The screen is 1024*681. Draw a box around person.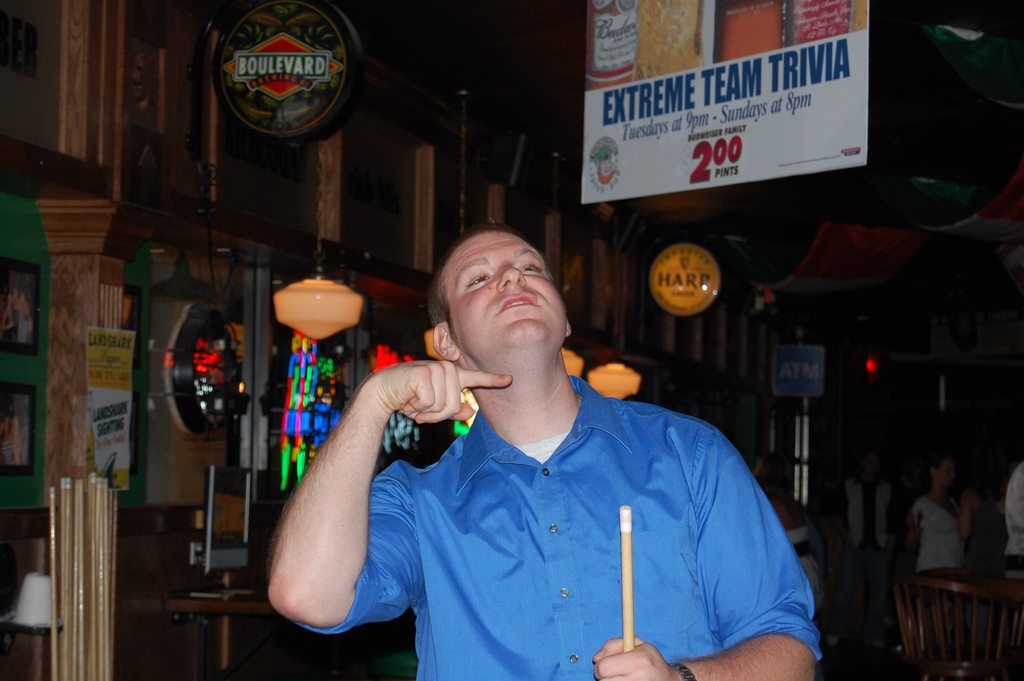
(x1=273, y1=224, x2=804, y2=680).
